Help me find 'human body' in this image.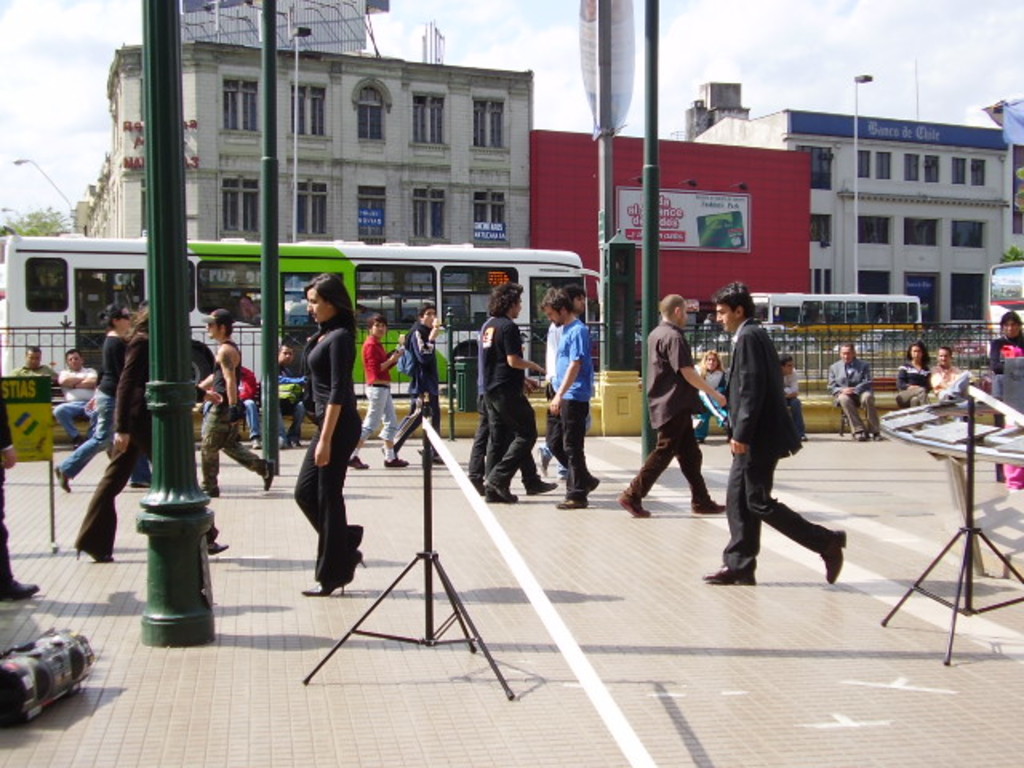
Found it: [left=616, top=290, right=726, bottom=518].
